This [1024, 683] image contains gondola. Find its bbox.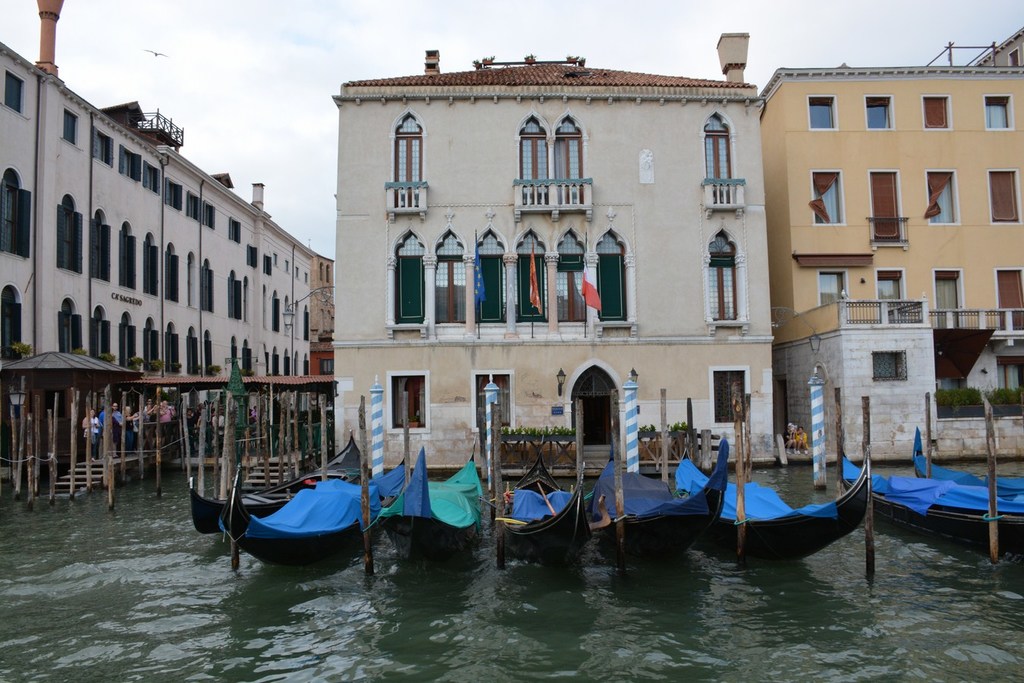
{"left": 821, "top": 427, "right": 1023, "bottom": 548}.
